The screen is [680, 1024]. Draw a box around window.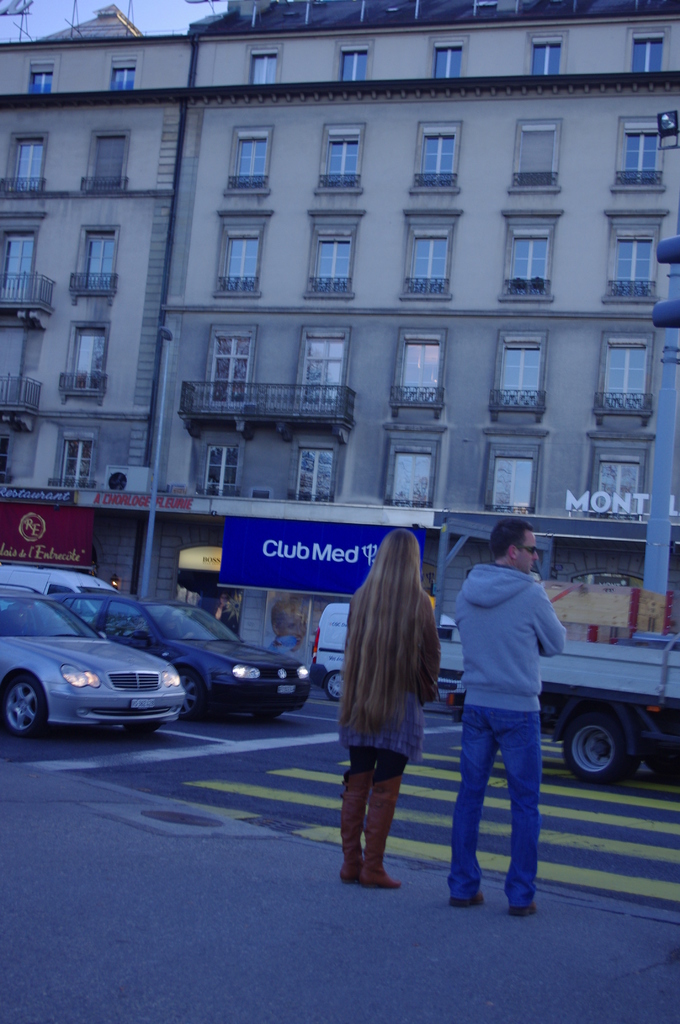
x1=403, y1=324, x2=442, y2=404.
